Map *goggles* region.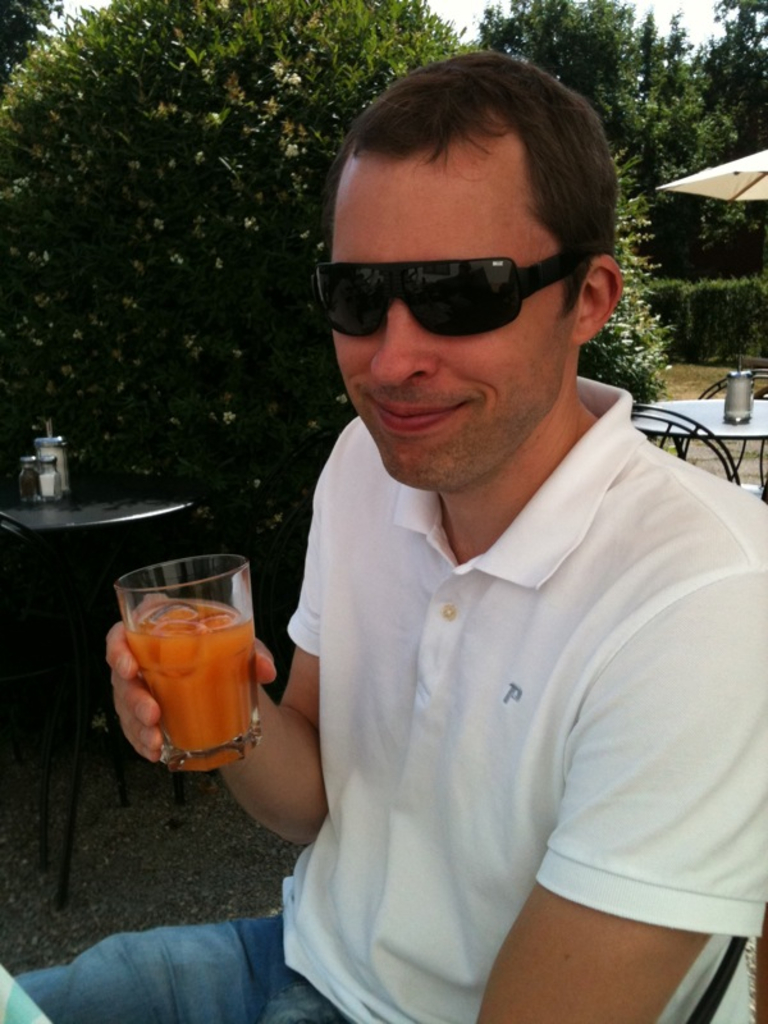
Mapped to <region>325, 197, 646, 342</region>.
